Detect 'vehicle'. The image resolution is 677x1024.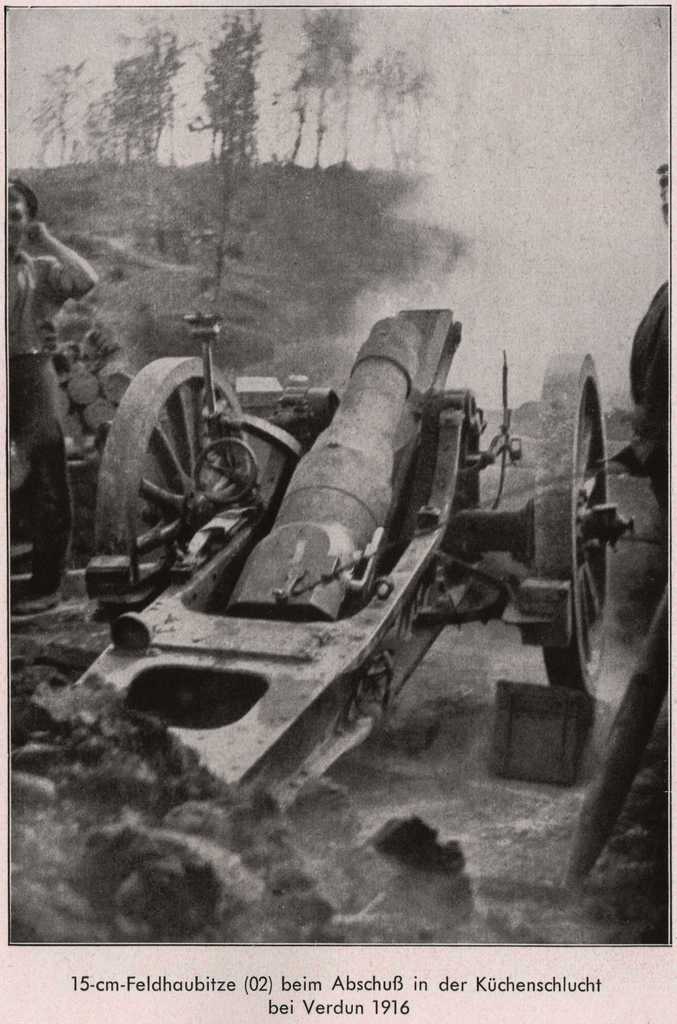
locate(76, 301, 639, 815).
